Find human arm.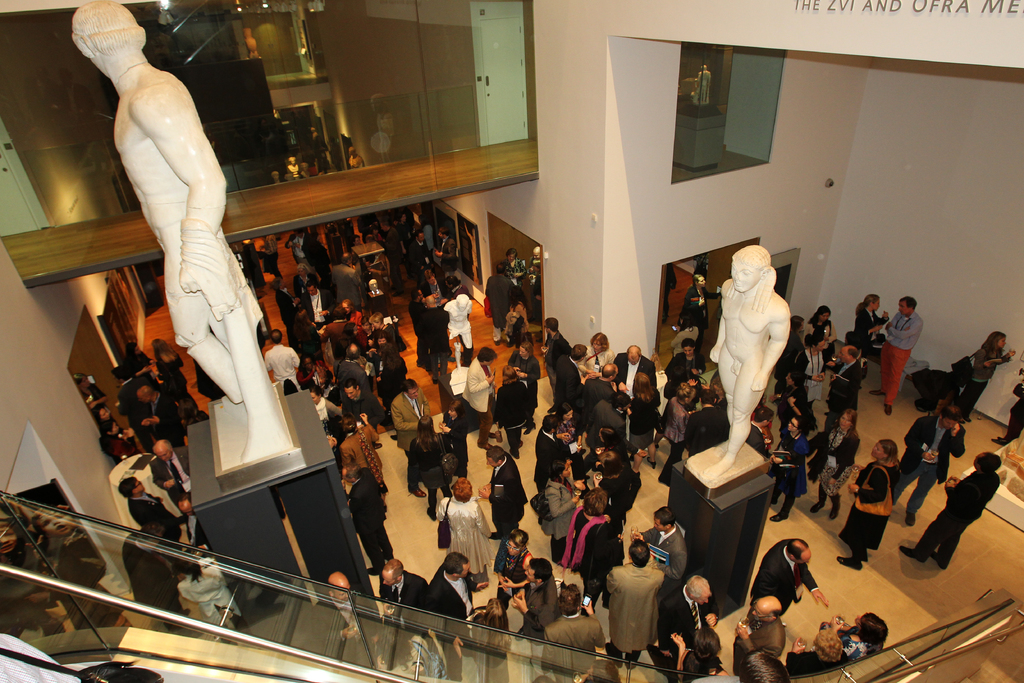
788 638 811 673.
